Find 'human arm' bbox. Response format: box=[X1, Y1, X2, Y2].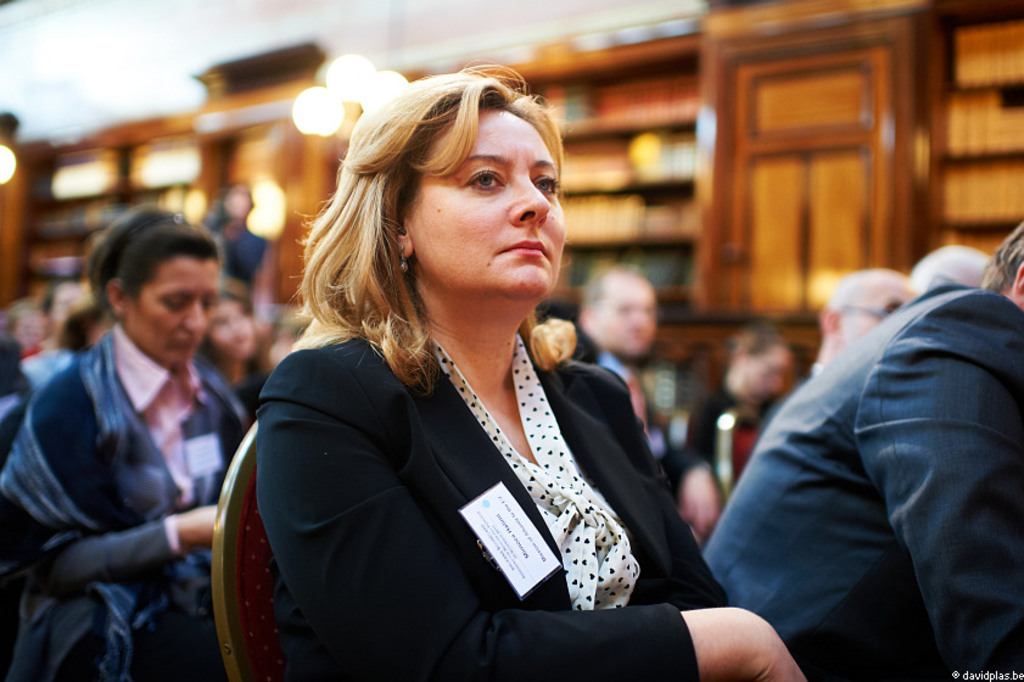
box=[258, 357, 806, 681].
